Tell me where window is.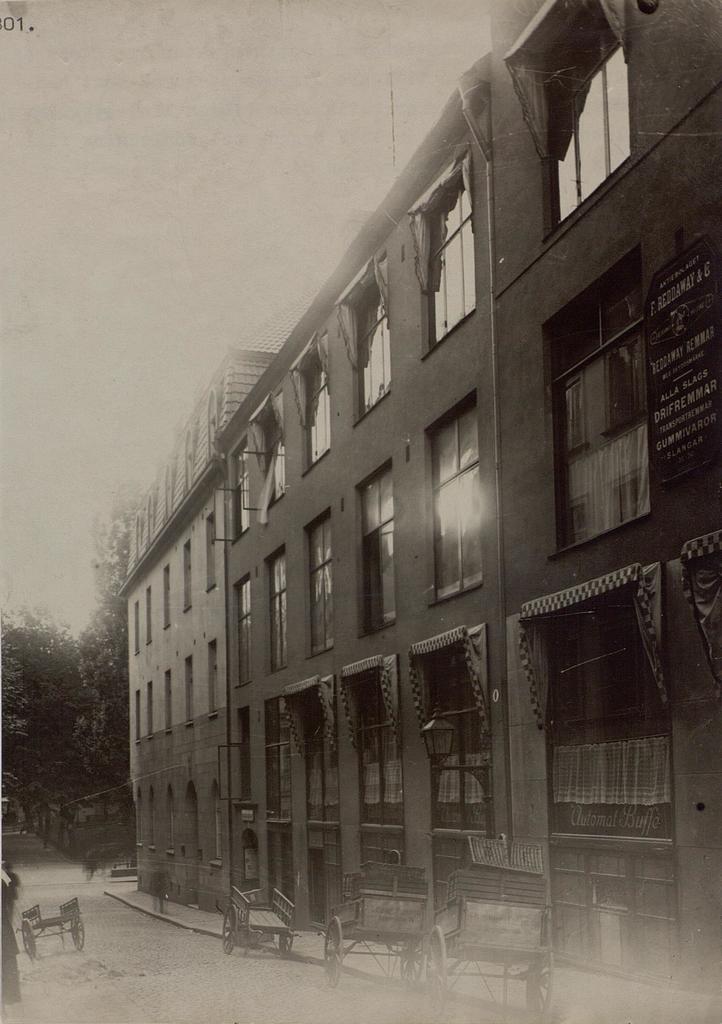
window is at bbox=(554, 230, 668, 568).
